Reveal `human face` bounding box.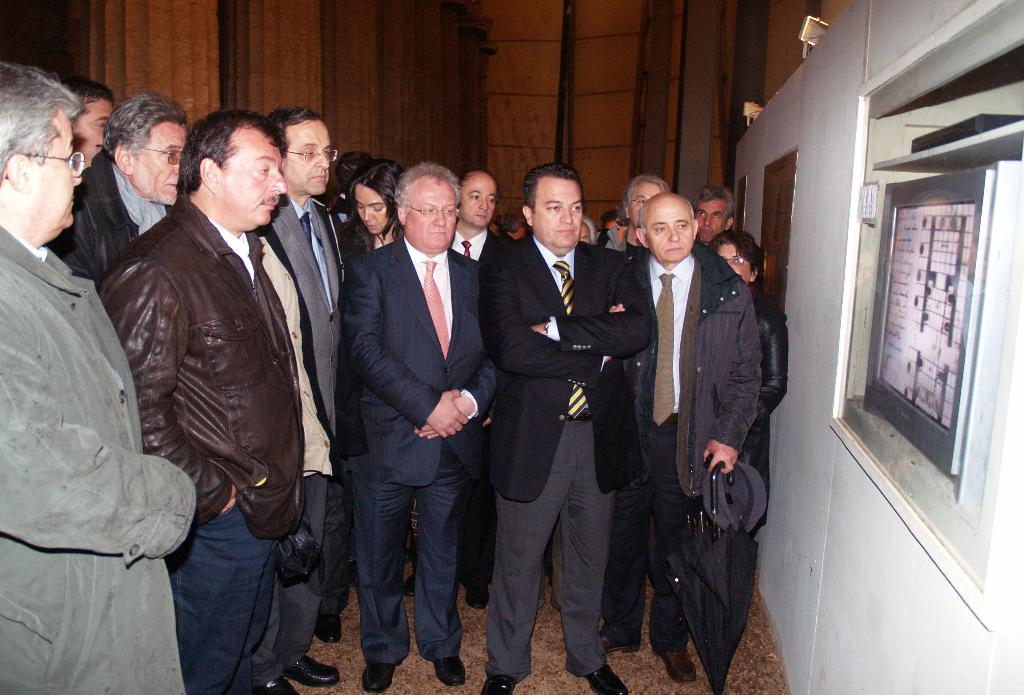
Revealed: 74,95,120,170.
